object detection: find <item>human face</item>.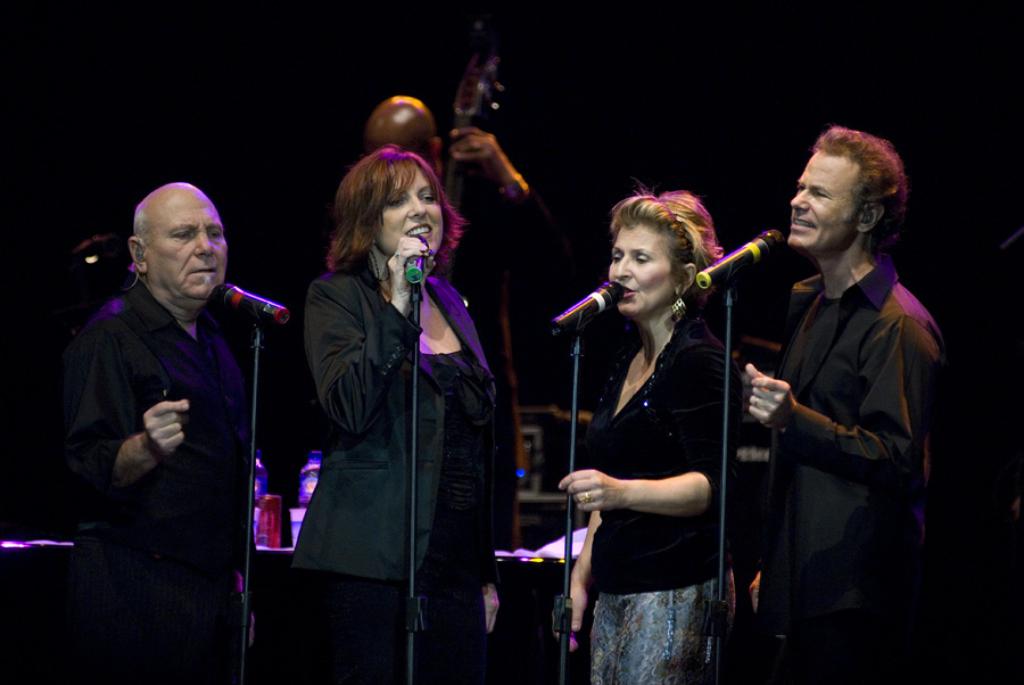
bbox(787, 149, 864, 254).
